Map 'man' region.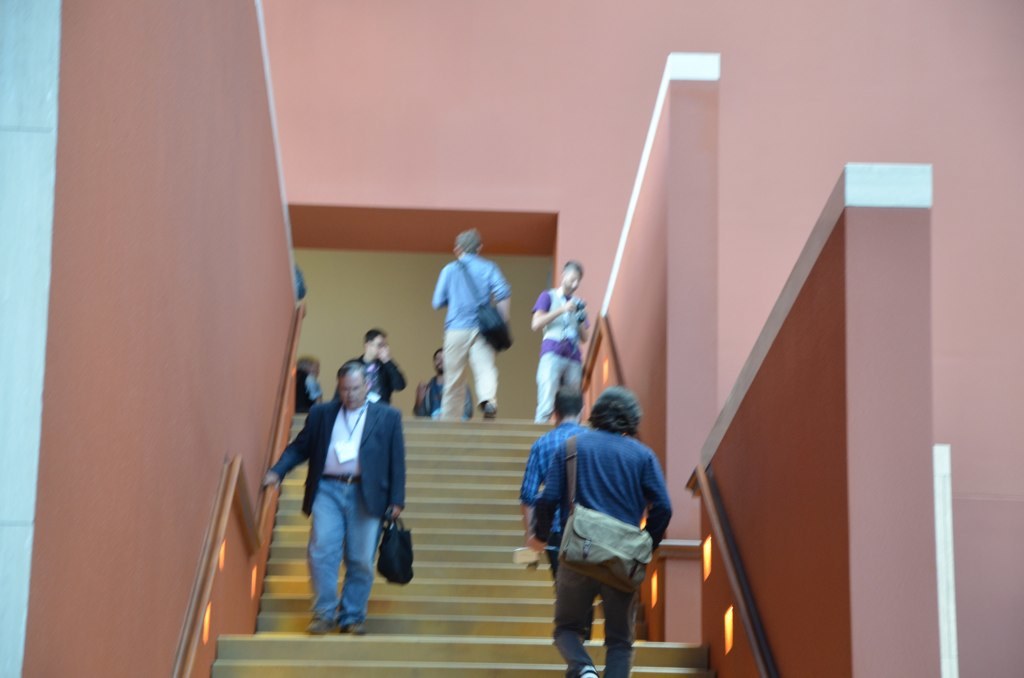
Mapped to Rect(260, 362, 411, 635).
